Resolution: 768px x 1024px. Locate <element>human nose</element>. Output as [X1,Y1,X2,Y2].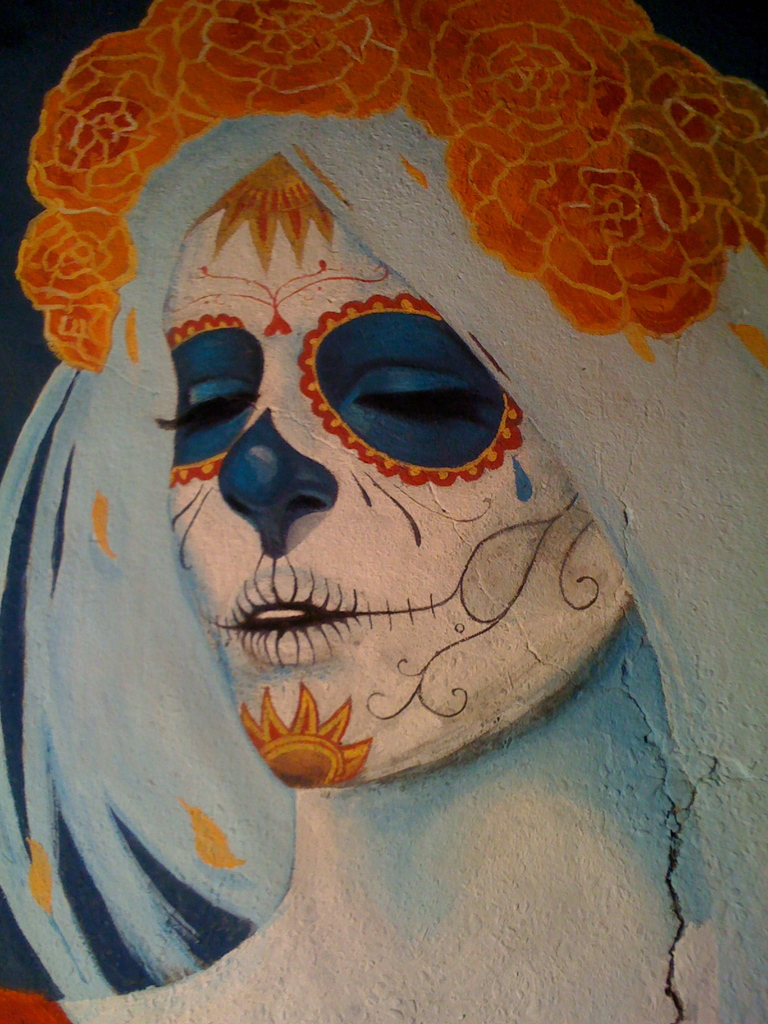
[214,369,344,533].
